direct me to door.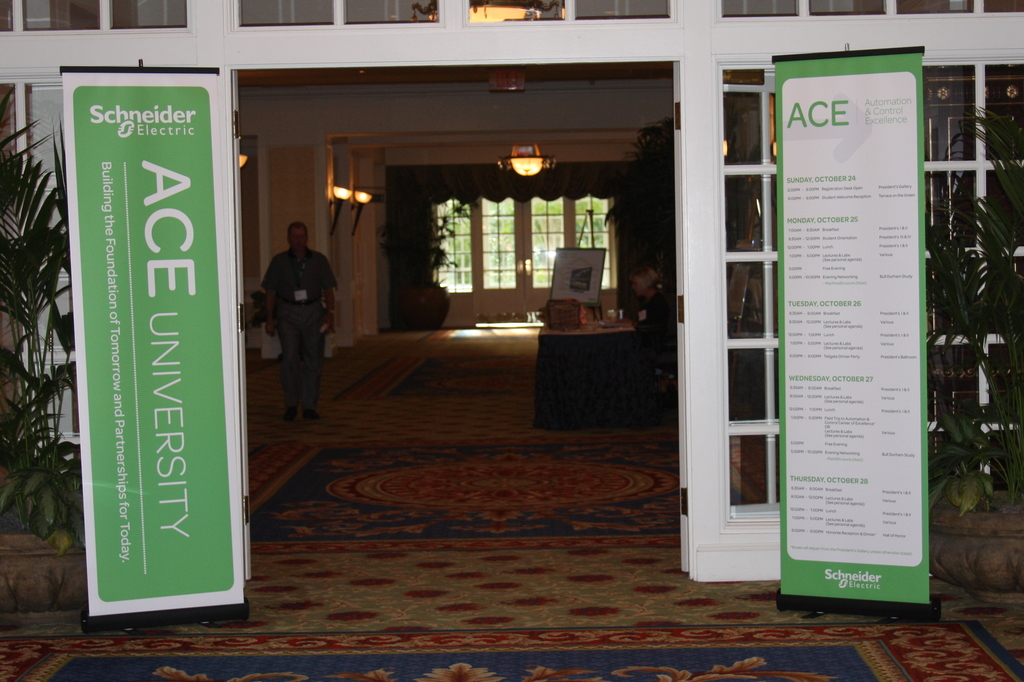
Direction: 56/54/245/637.
